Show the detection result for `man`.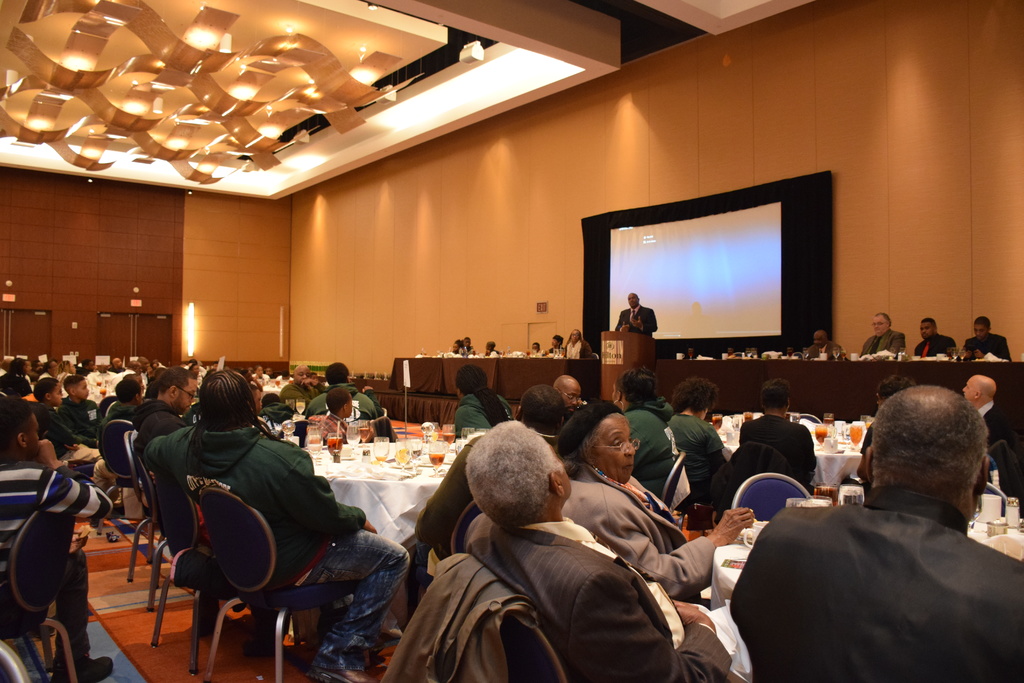
crop(108, 356, 125, 370).
